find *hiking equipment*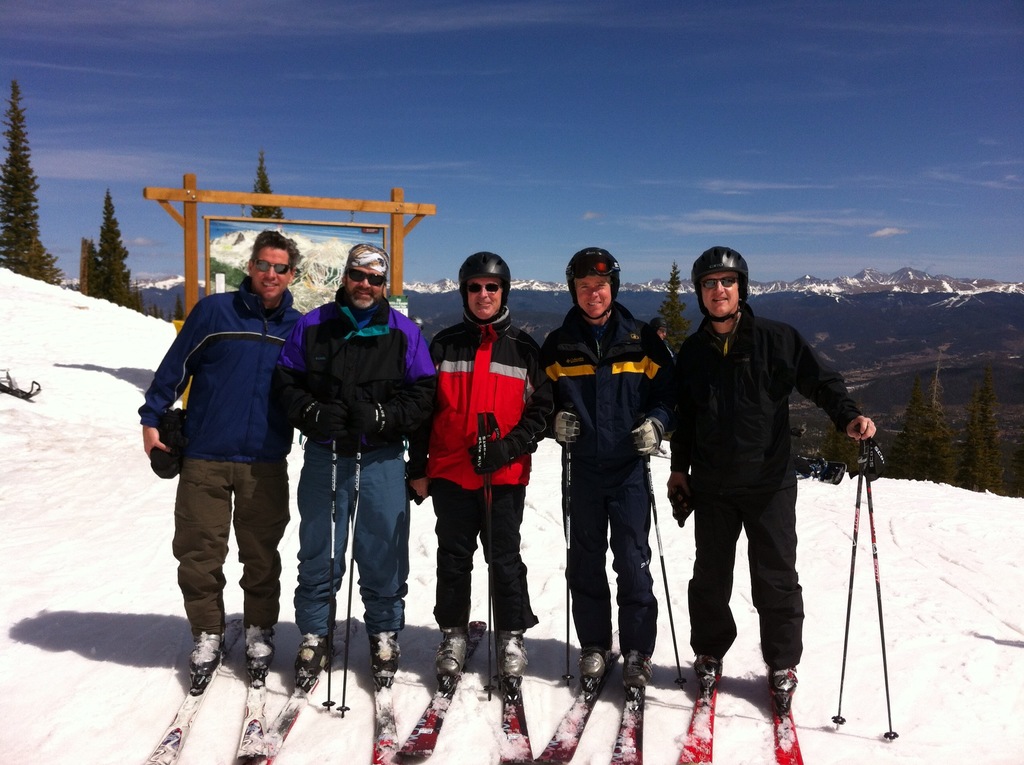
detection(557, 437, 575, 686)
